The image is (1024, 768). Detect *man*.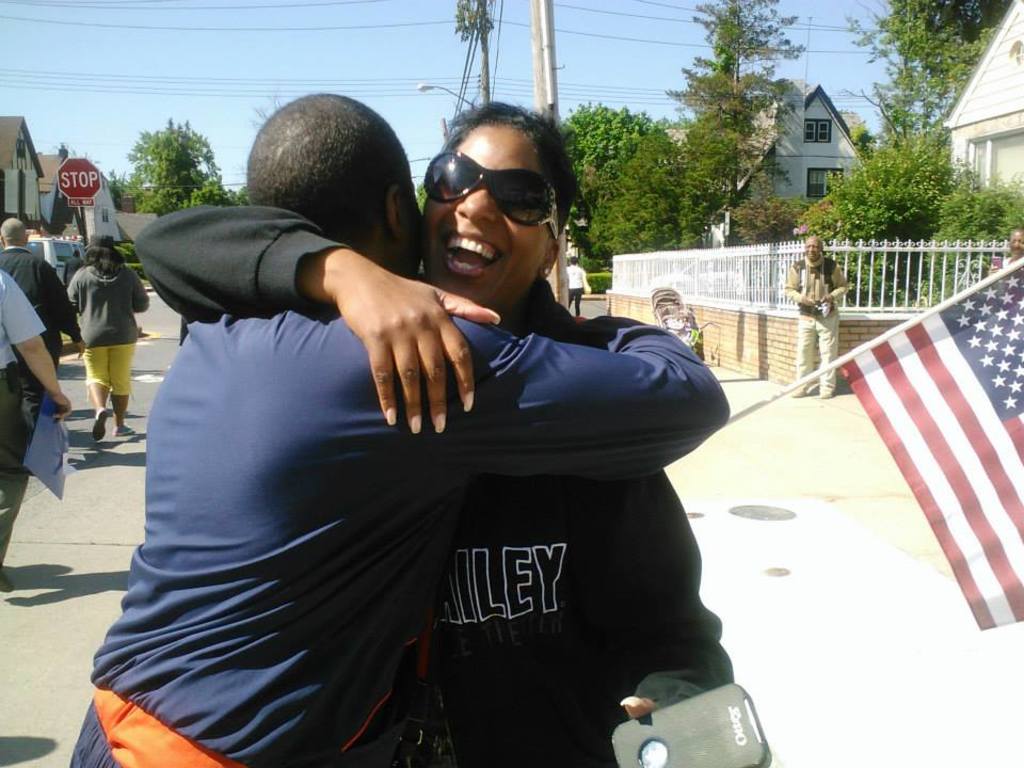
Detection: (787, 238, 849, 395).
